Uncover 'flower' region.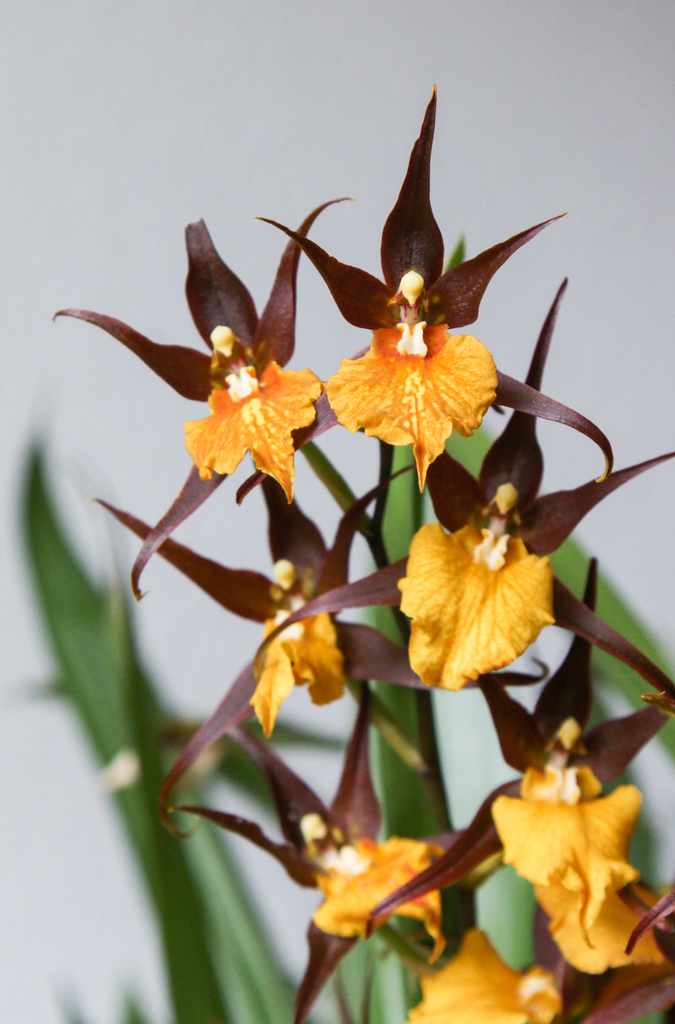
Uncovered: l=325, t=307, r=500, b=490.
